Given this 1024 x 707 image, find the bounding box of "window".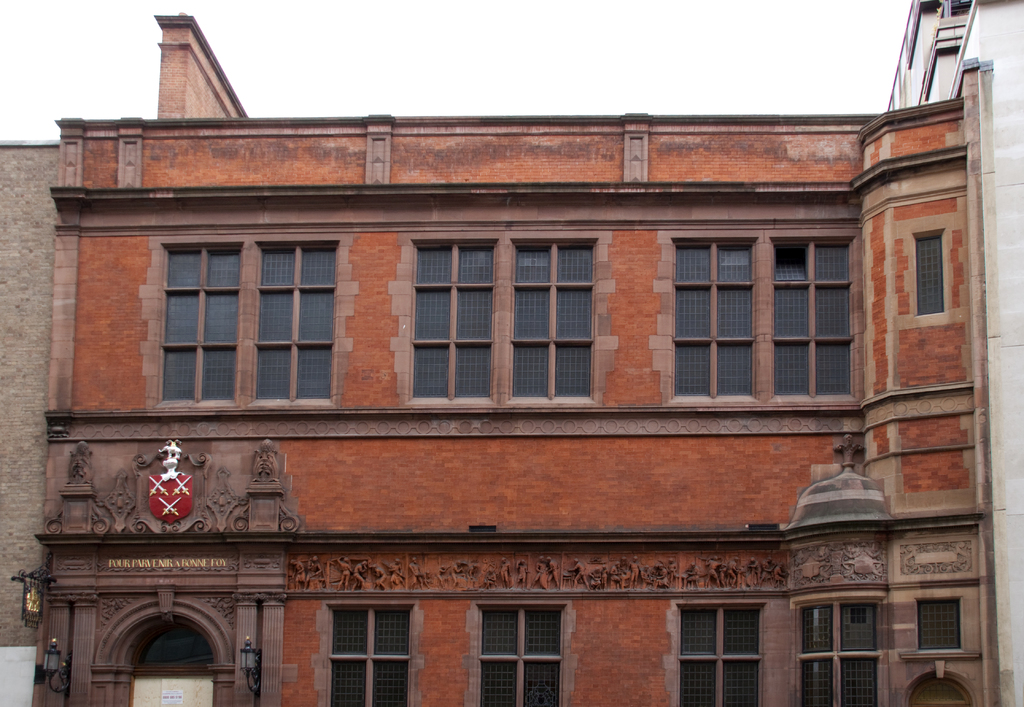
(662,239,755,415).
